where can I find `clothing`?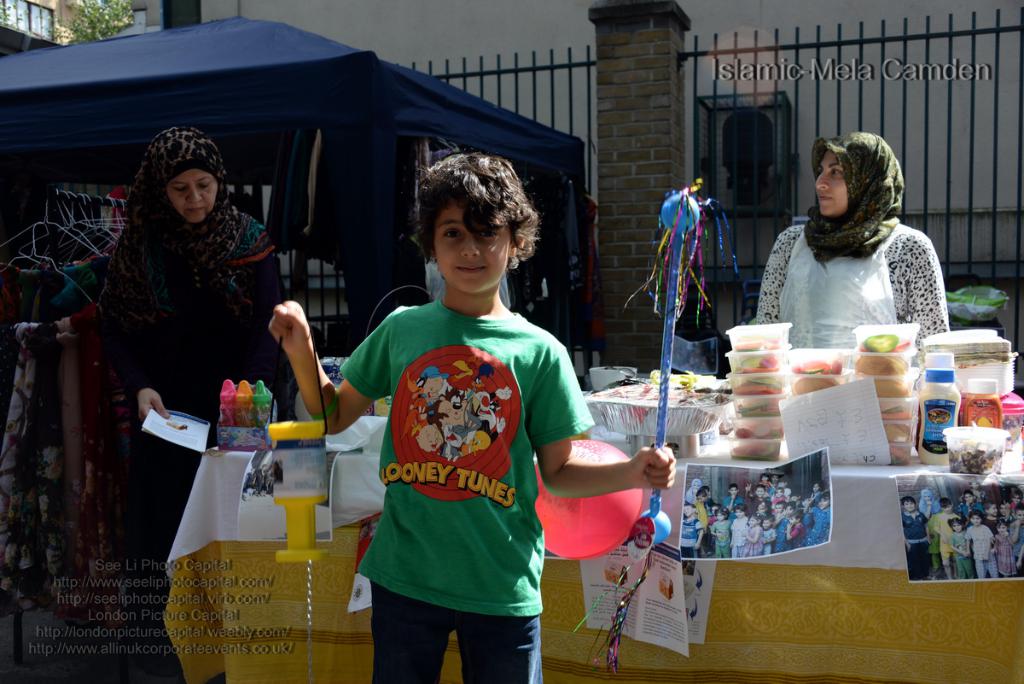
You can find it at select_region(109, 205, 300, 560).
